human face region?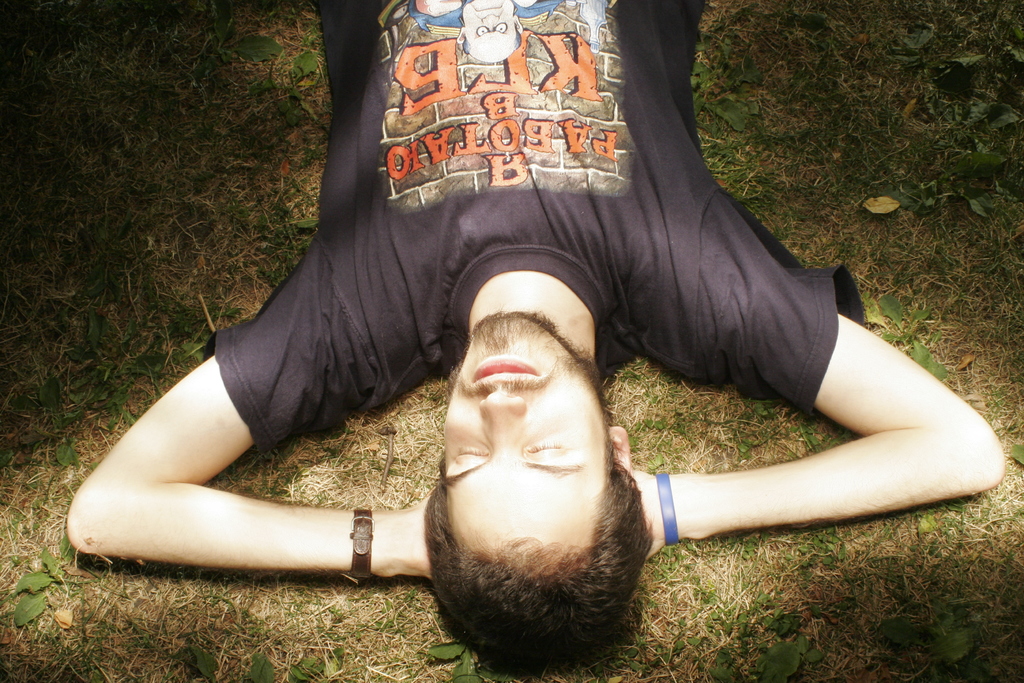
(440,311,613,529)
